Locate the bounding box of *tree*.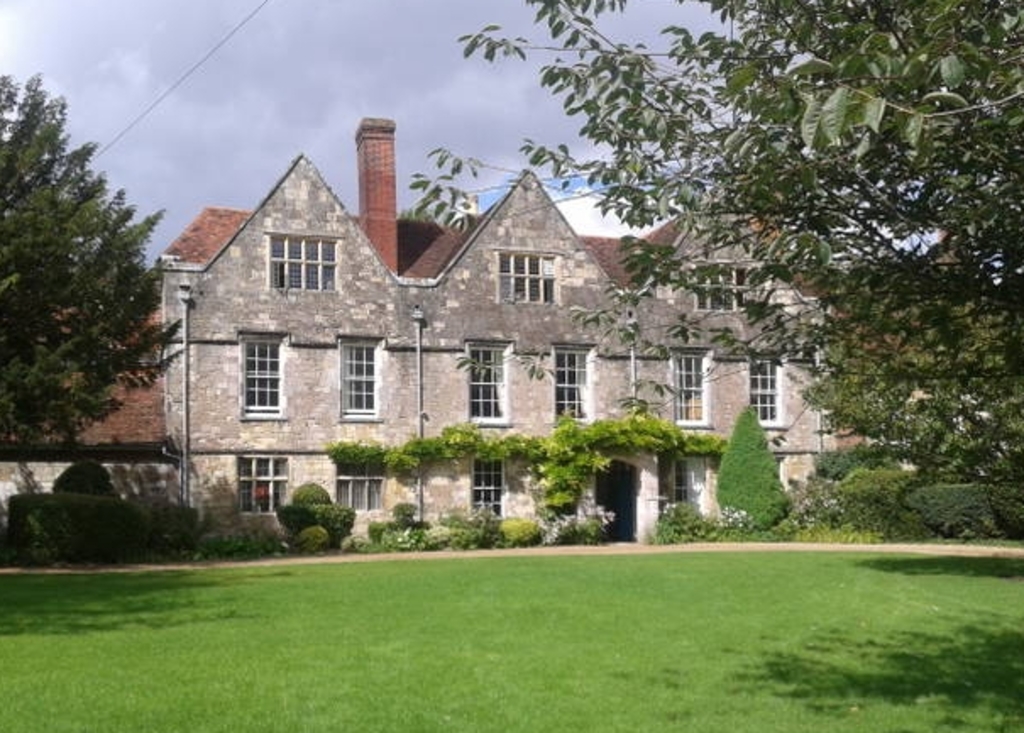
Bounding box: 399, 0, 1022, 557.
